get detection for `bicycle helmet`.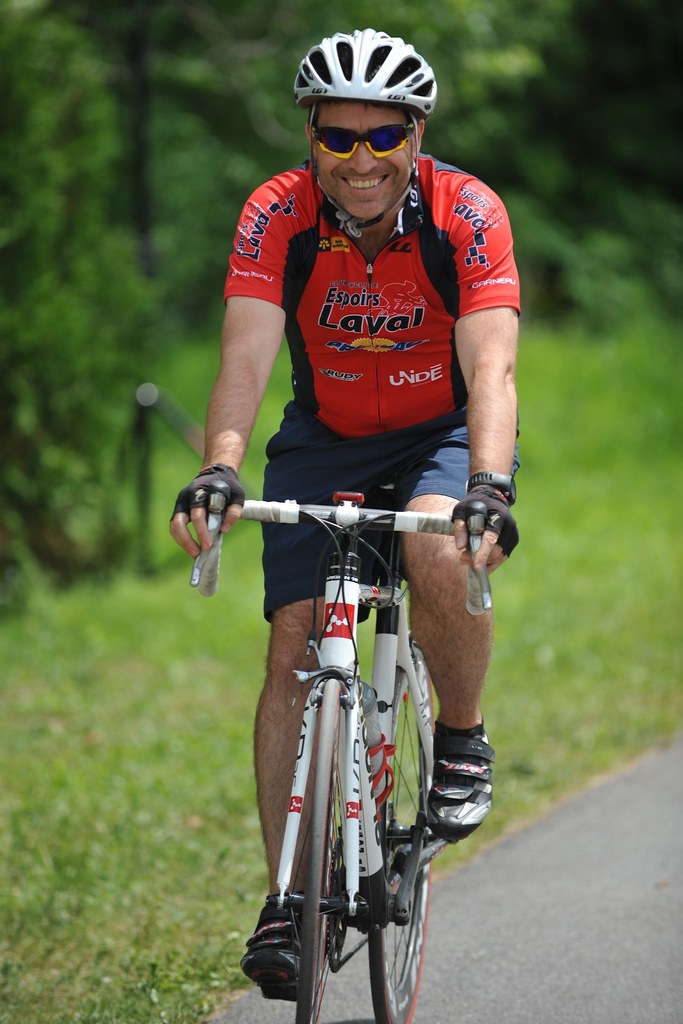
Detection: crop(297, 19, 427, 115).
